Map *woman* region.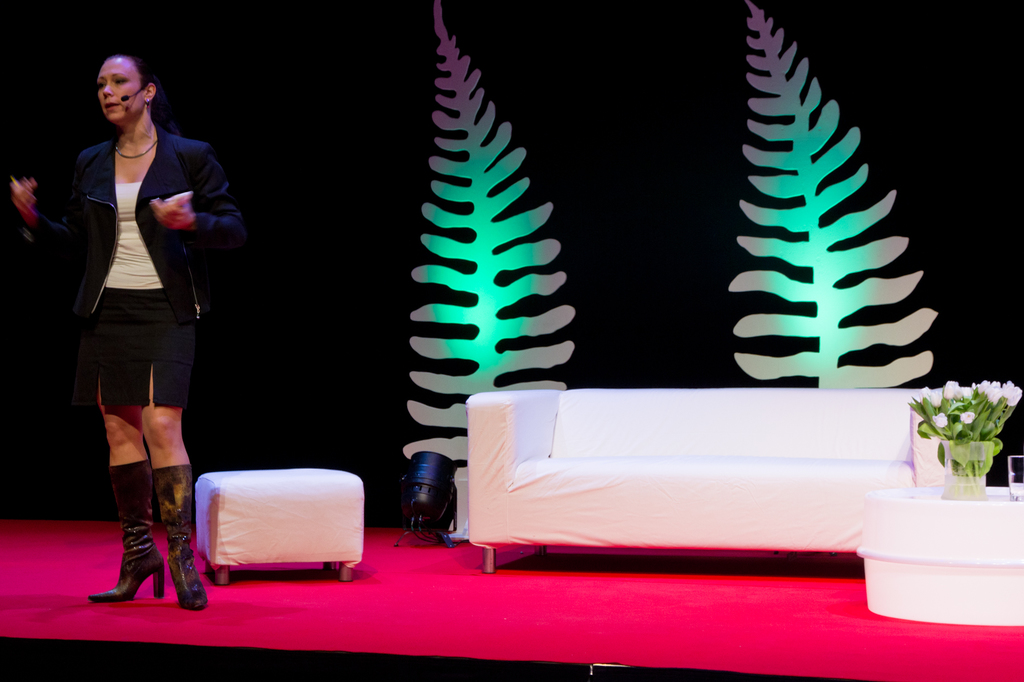
Mapped to bbox=[51, 53, 234, 587].
